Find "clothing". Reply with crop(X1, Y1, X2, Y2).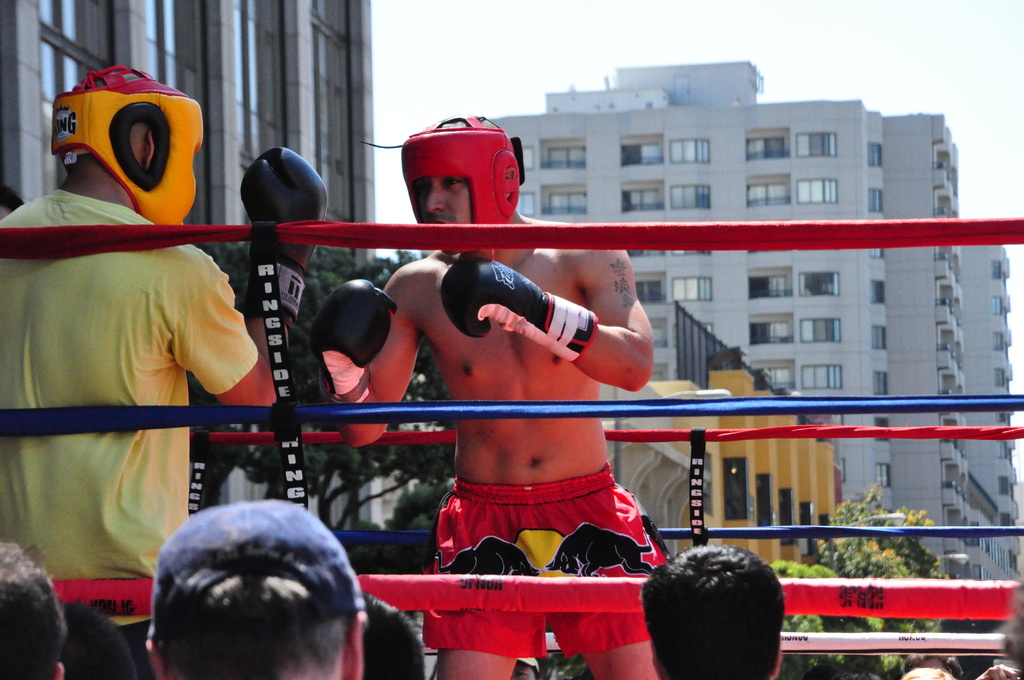
crop(0, 185, 256, 679).
